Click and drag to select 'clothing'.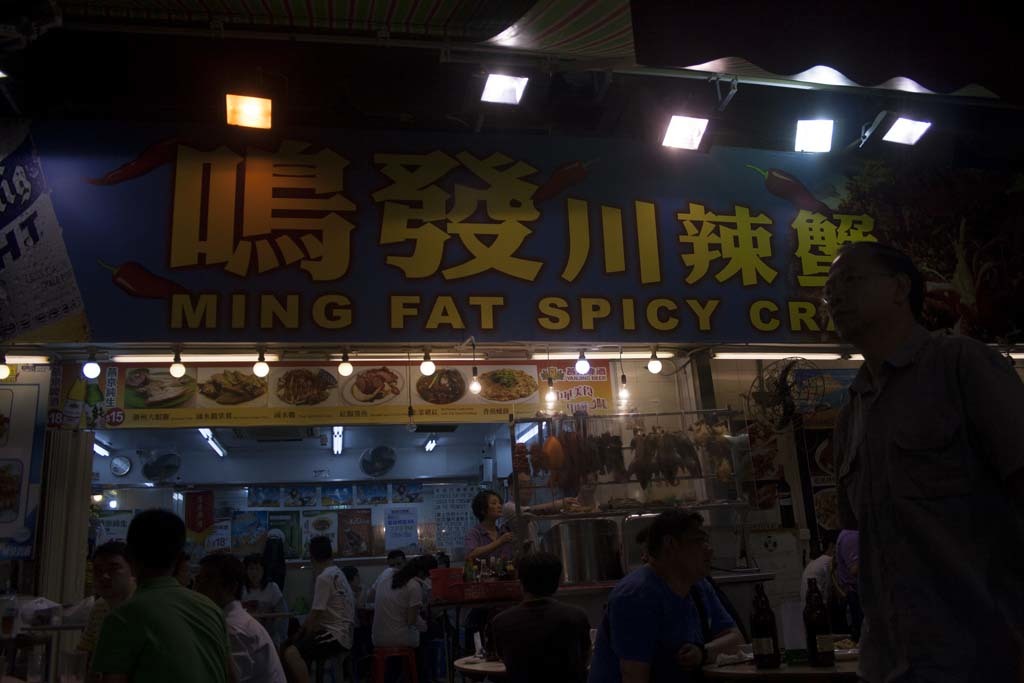
Selection: [left=484, top=588, right=590, bottom=682].
